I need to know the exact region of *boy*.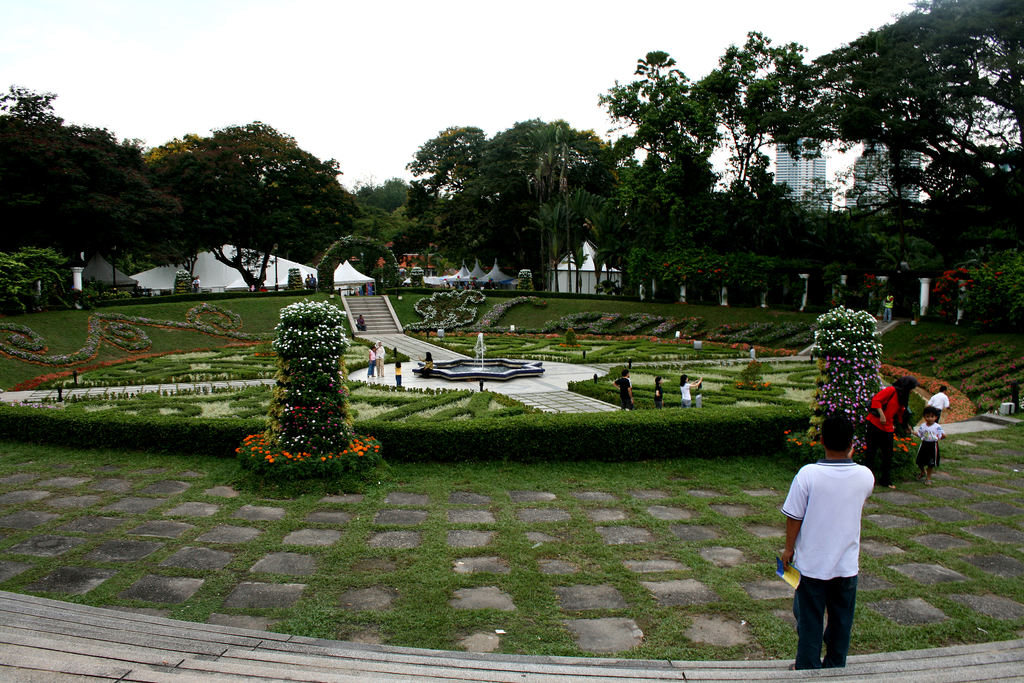
Region: left=783, top=407, right=874, bottom=663.
